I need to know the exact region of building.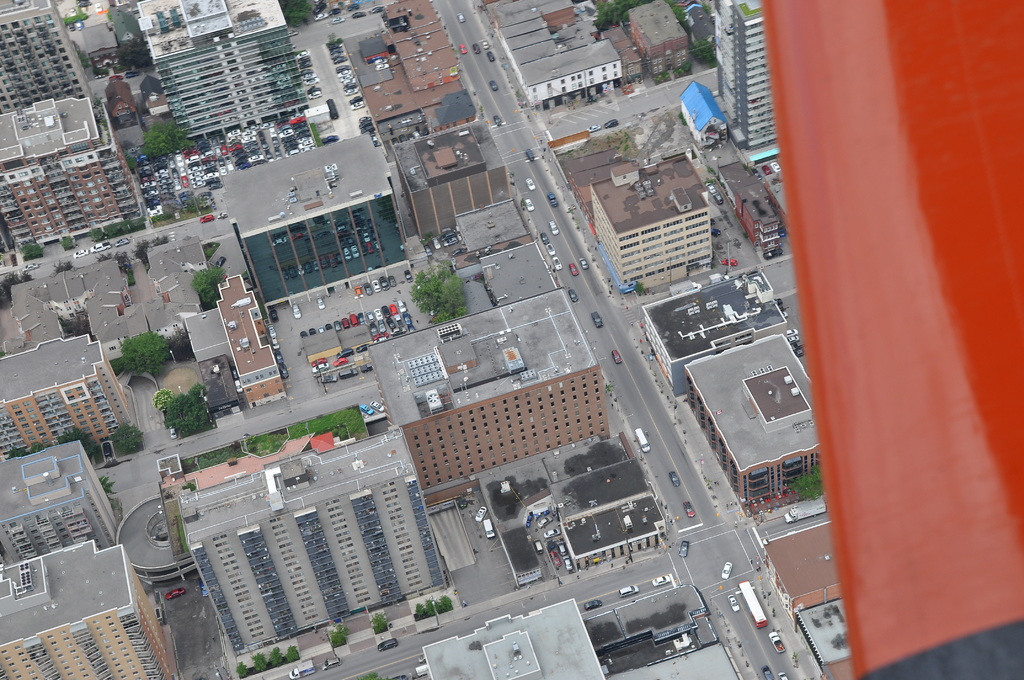
Region: bbox=(0, 537, 183, 679).
